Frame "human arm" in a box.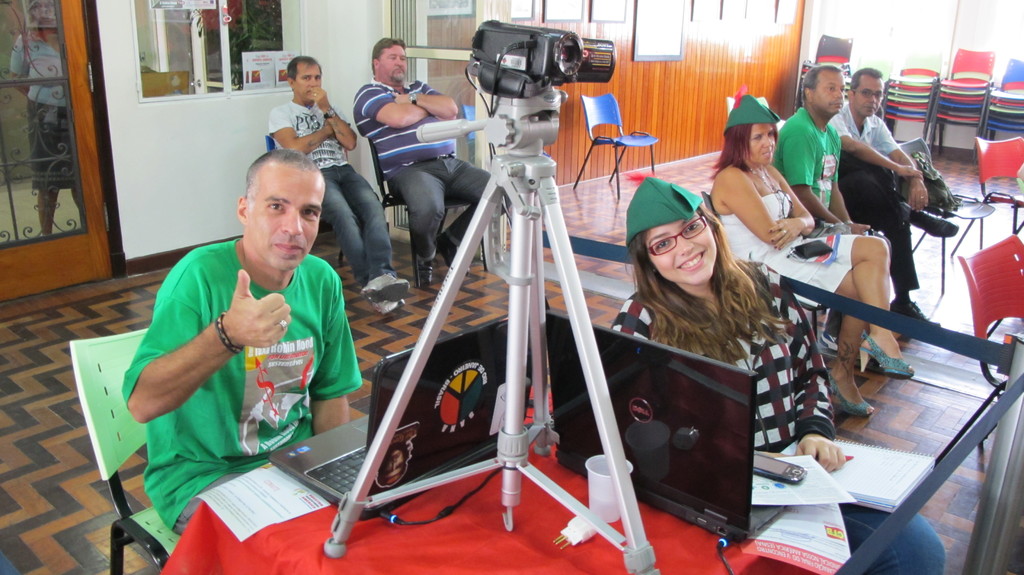
(x1=824, y1=131, x2=860, y2=231).
